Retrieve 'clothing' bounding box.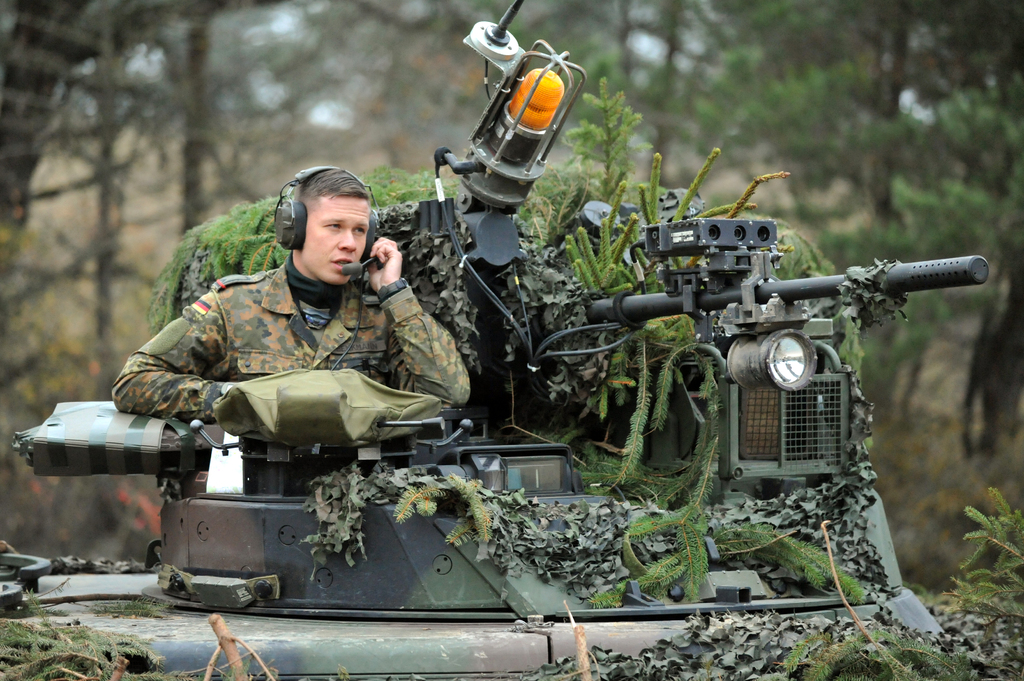
Bounding box: 111,252,475,413.
